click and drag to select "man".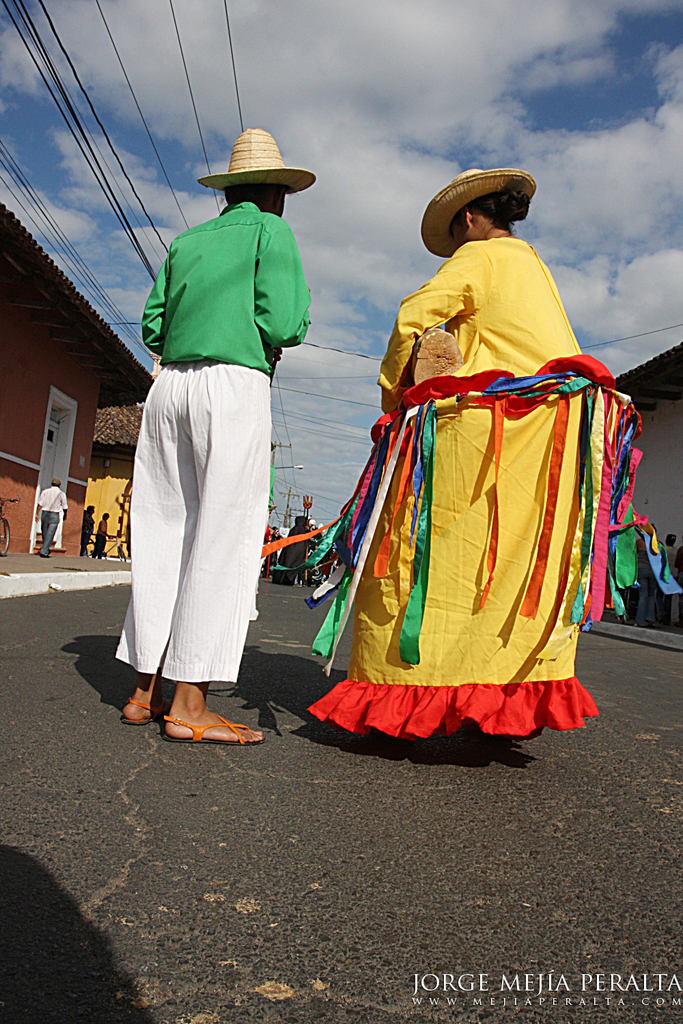
Selection: rect(662, 533, 681, 623).
